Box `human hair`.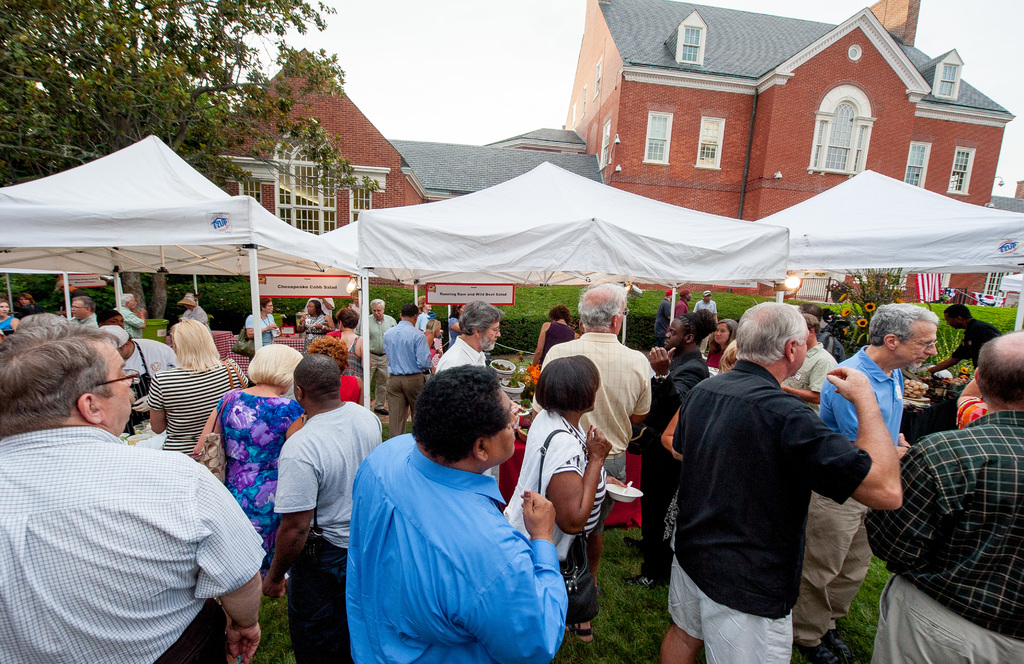
(245,344,304,387).
